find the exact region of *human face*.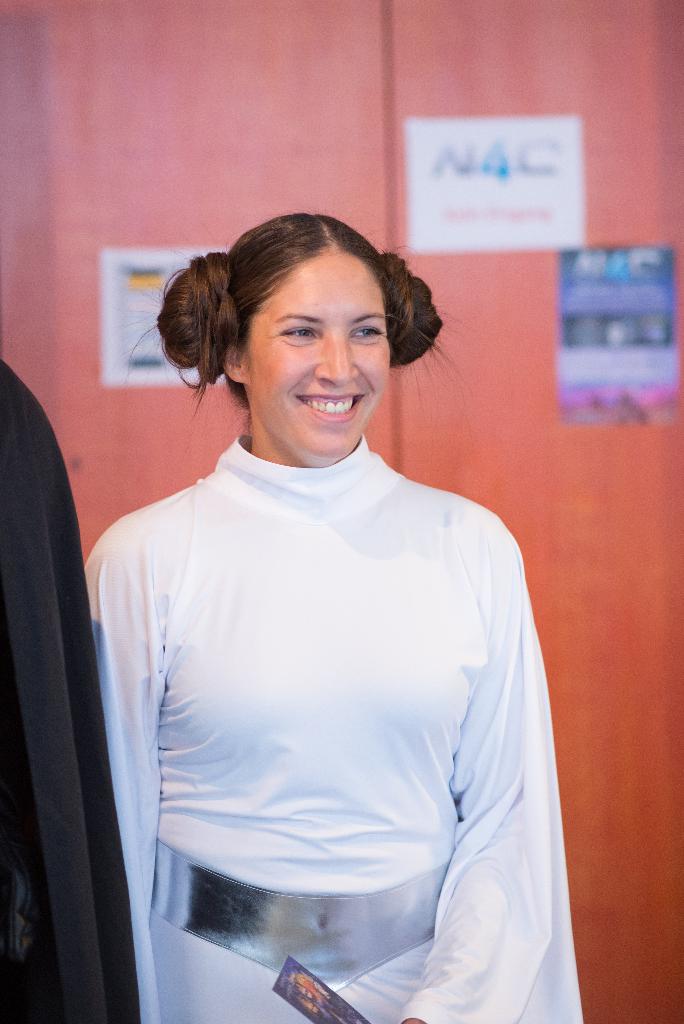
Exact region: [x1=236, y1=259, x2=392, y2=462].
